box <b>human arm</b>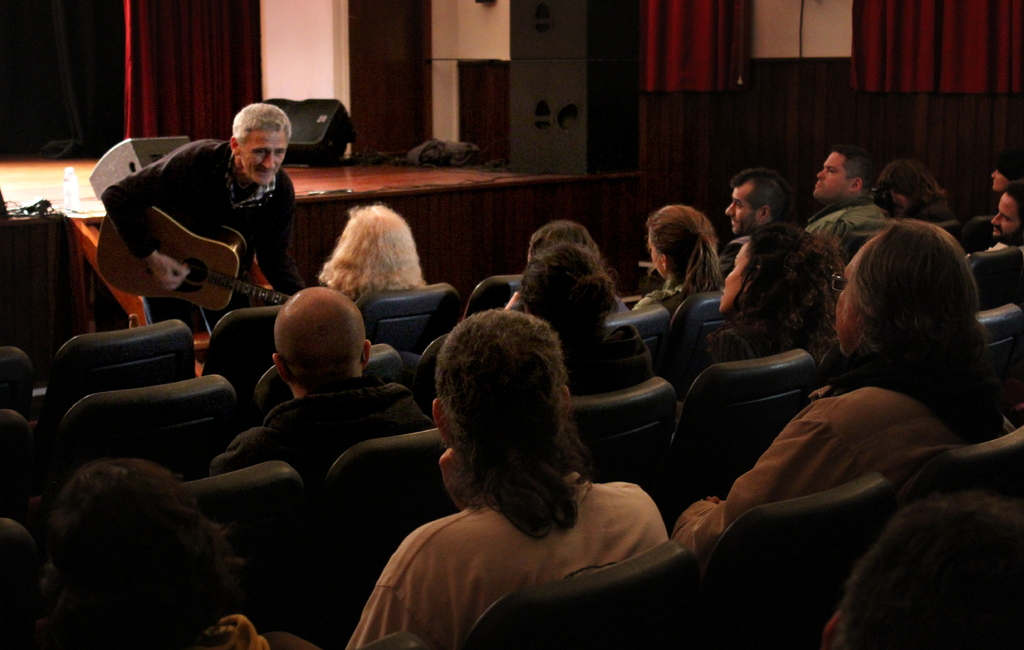
BBox(716, 421, 847, 512)
